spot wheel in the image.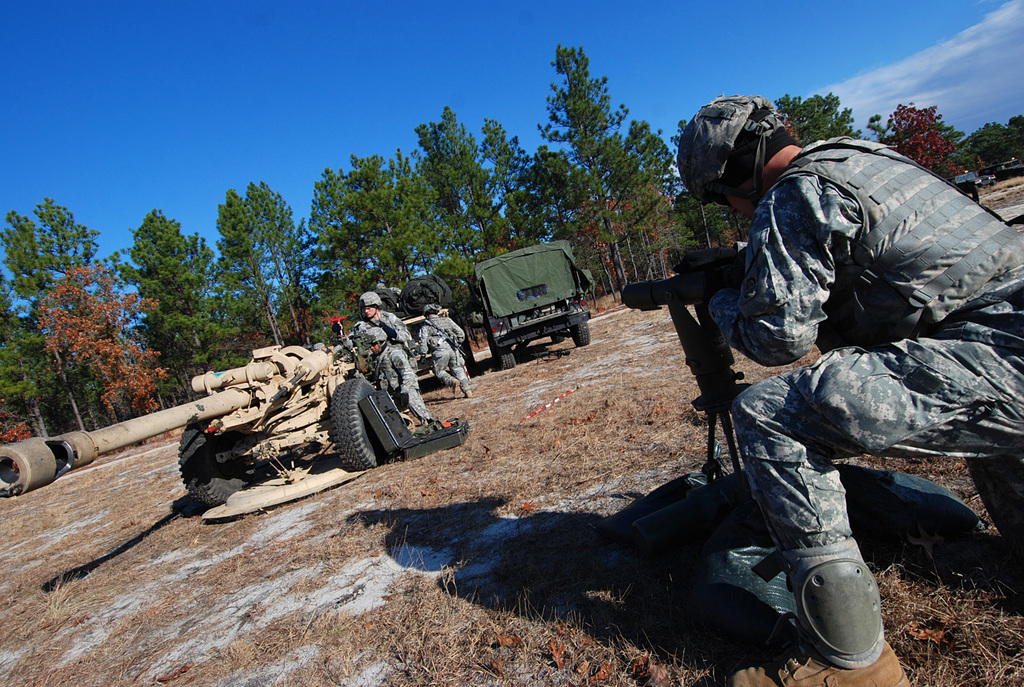
wheel found at bbox=(568, 320, 591, 349).
